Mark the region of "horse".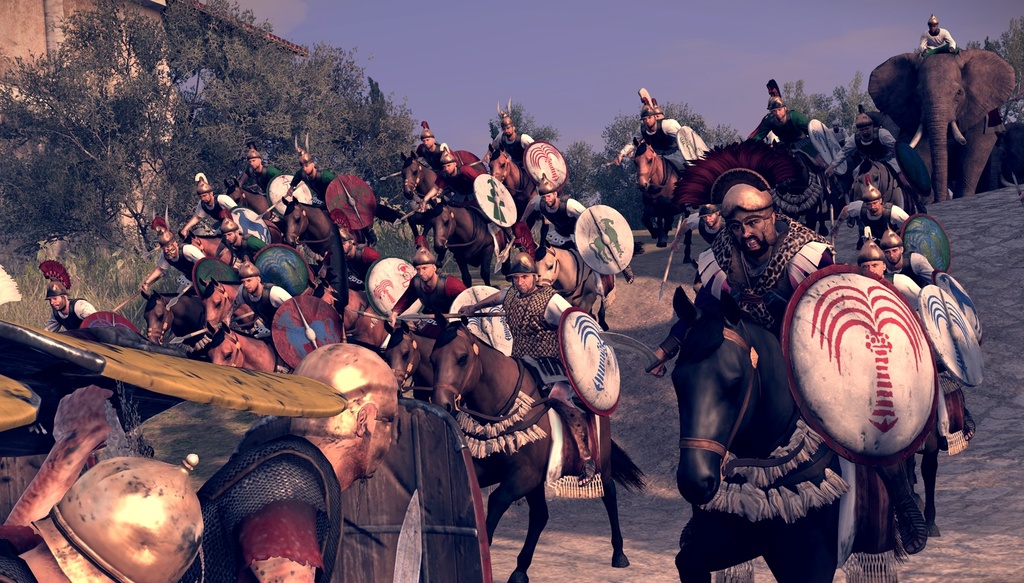
Region: x1=669 y1=281 x2=899 y2=582.
